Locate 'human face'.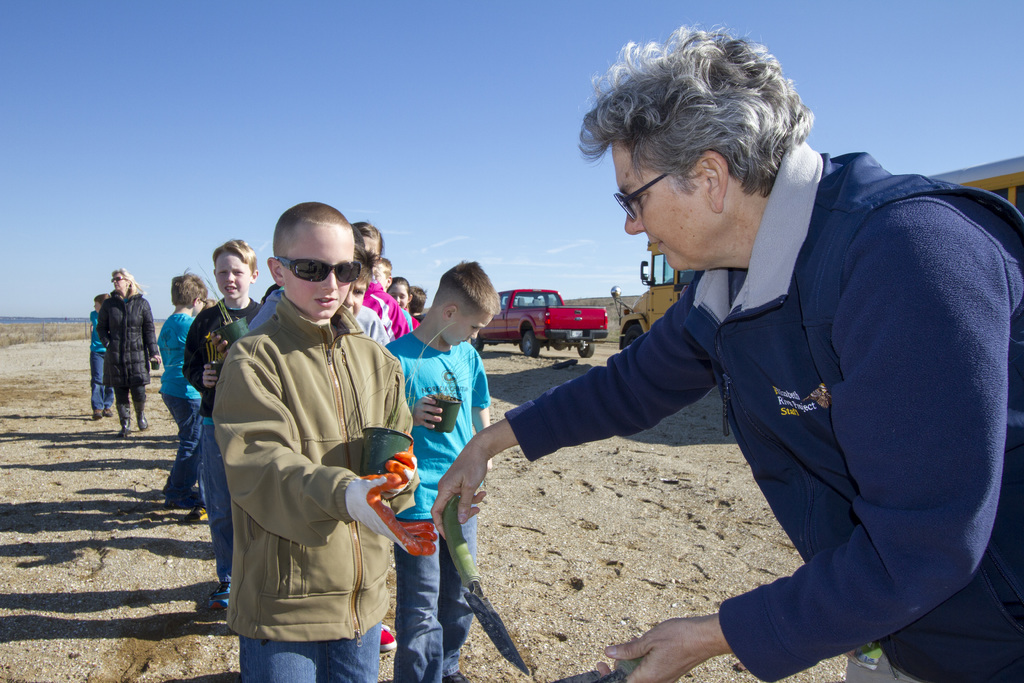
Bounding box: 372, 266, 386, 287.
